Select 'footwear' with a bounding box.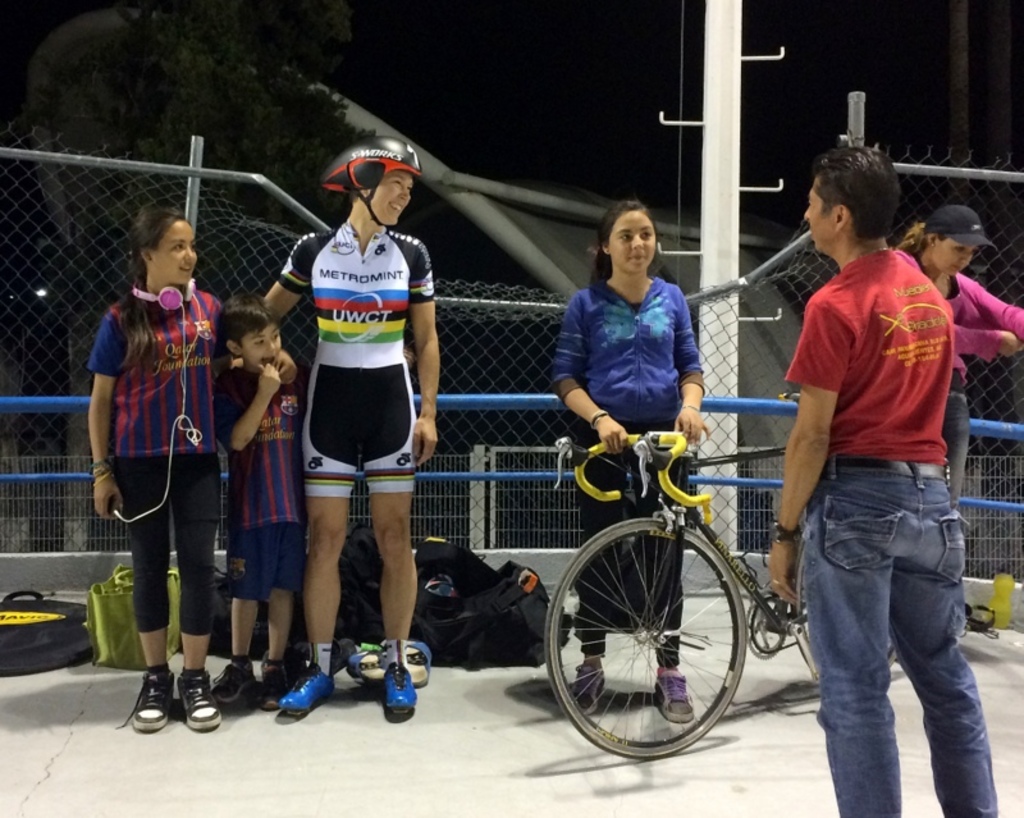
{"left": 216, "top": 658, "right": 264, "bottom": 704}.
